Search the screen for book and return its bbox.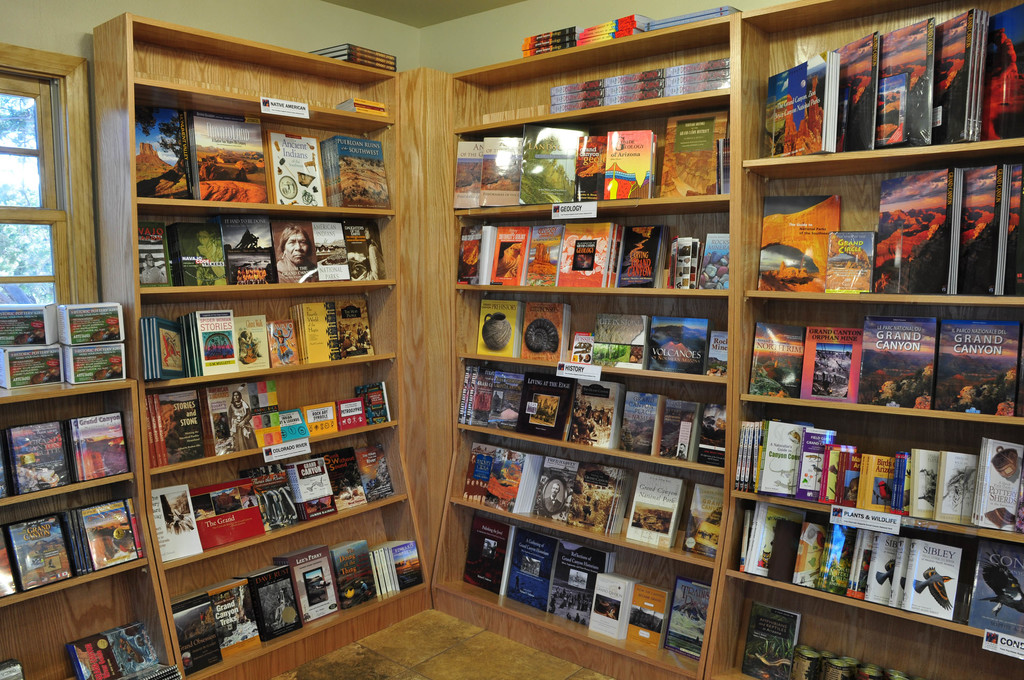
Found: 463/516/517/594.
